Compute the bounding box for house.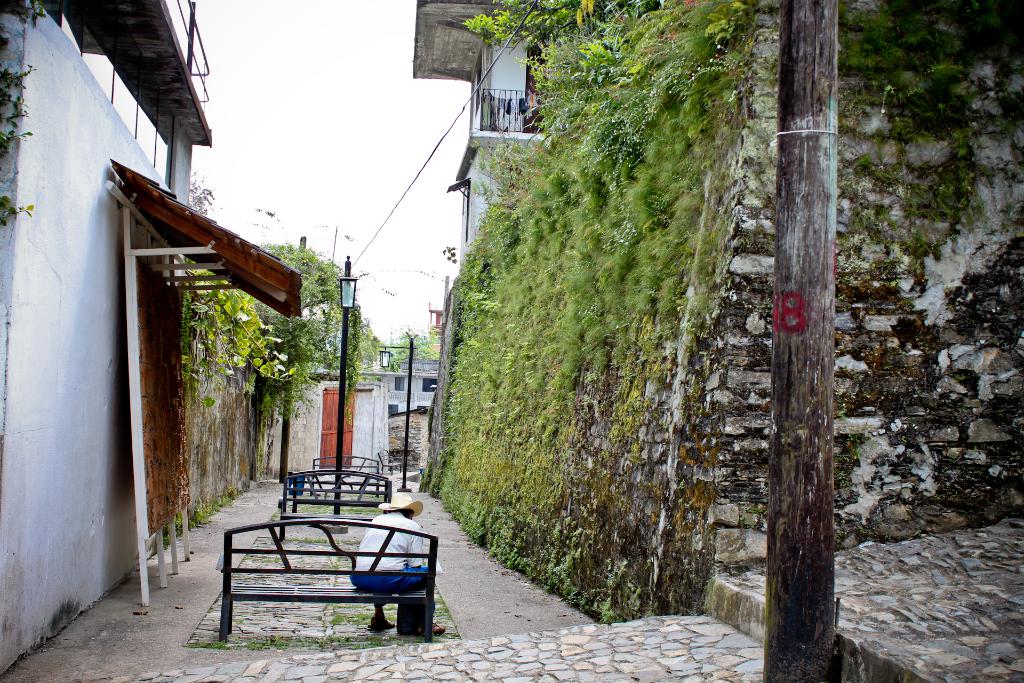
<region>384, 350, 452, 425</region>.
